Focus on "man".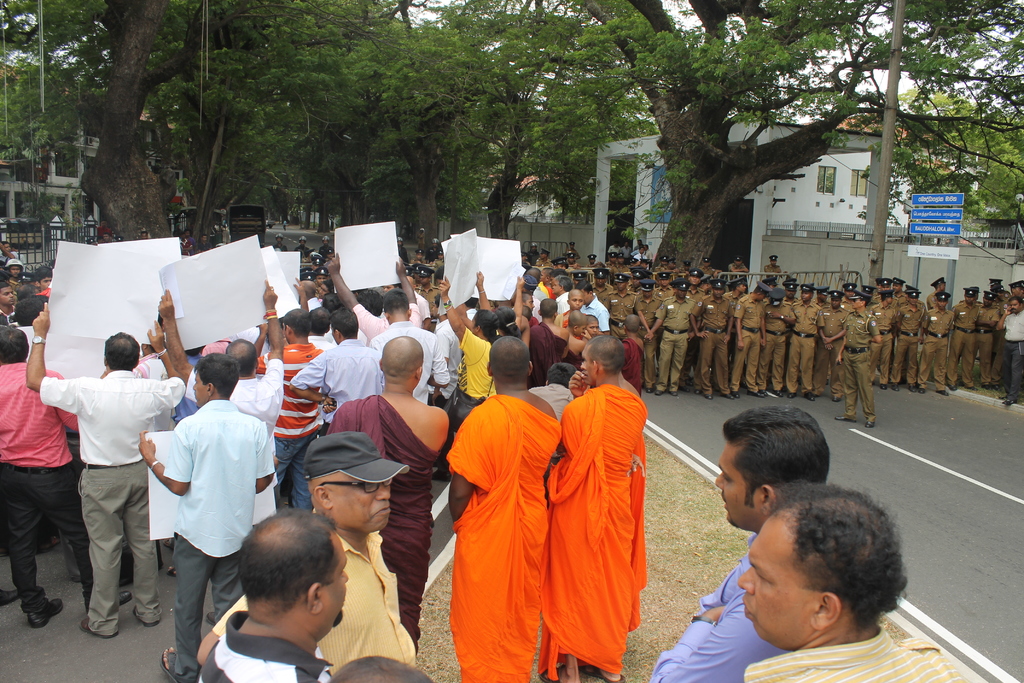
Focused at 735, 480, 963, 682.
